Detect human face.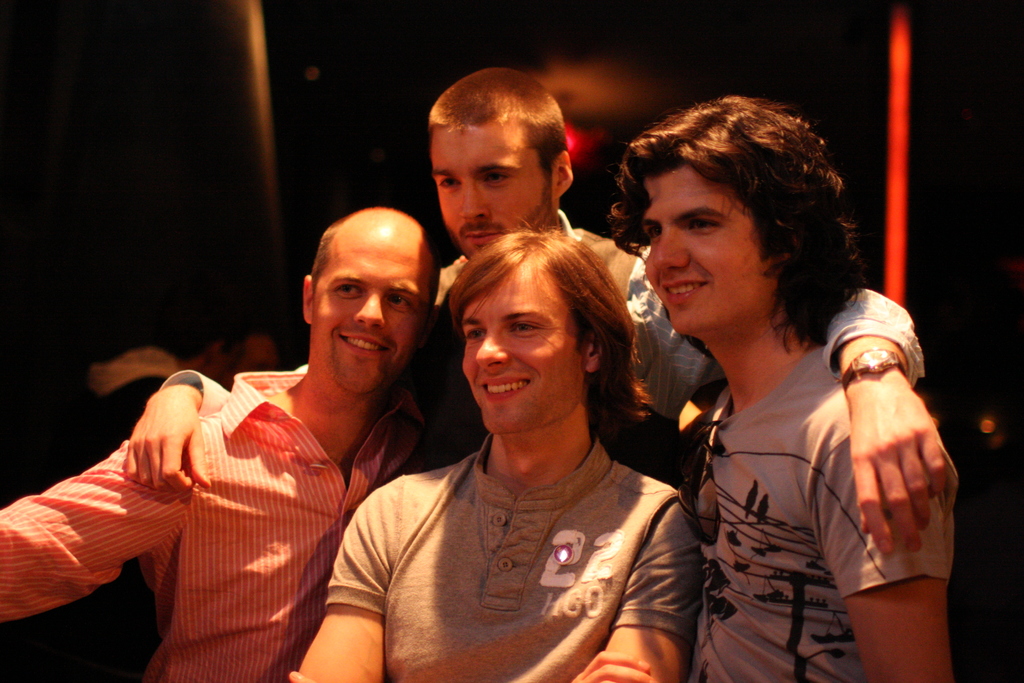
Detected at locate(646, 168, 776, 340).
